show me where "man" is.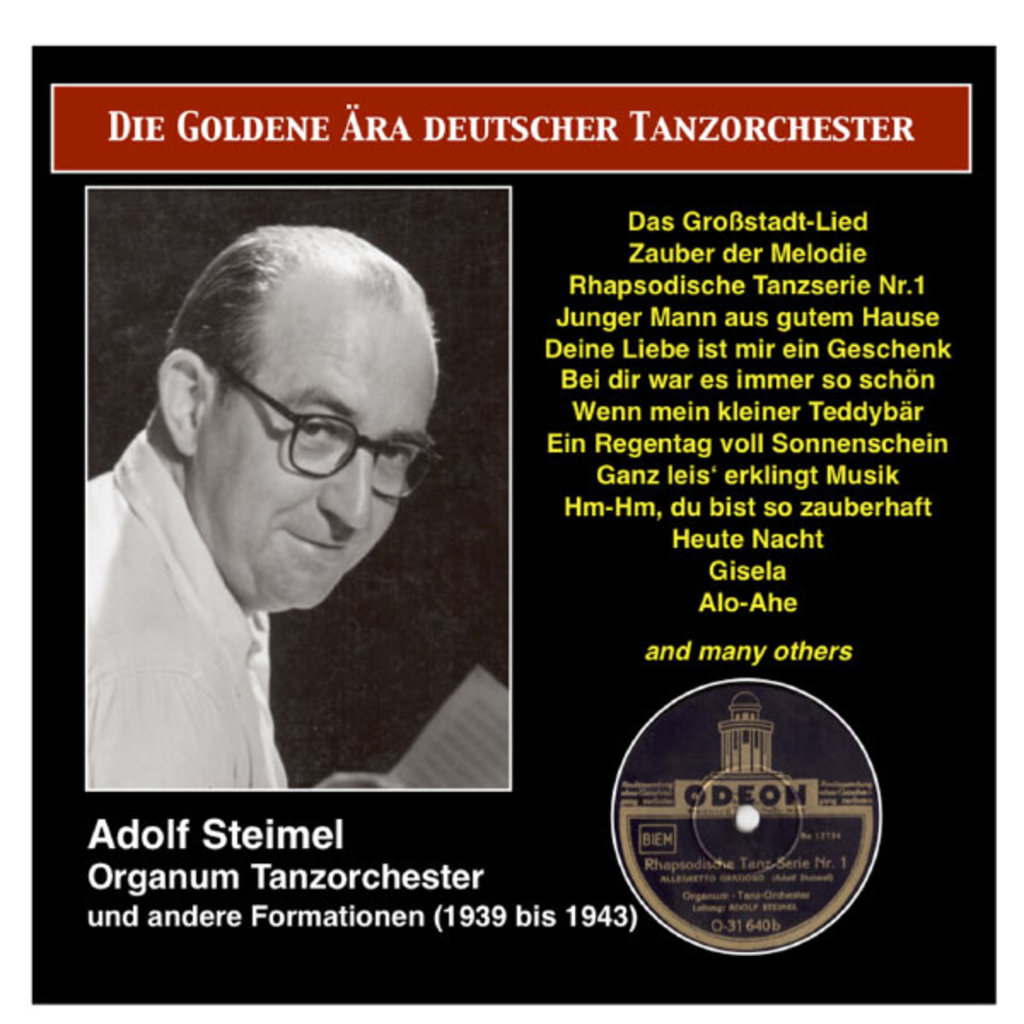
"man" is at left=84, top=220, right=442, bottom=787.
